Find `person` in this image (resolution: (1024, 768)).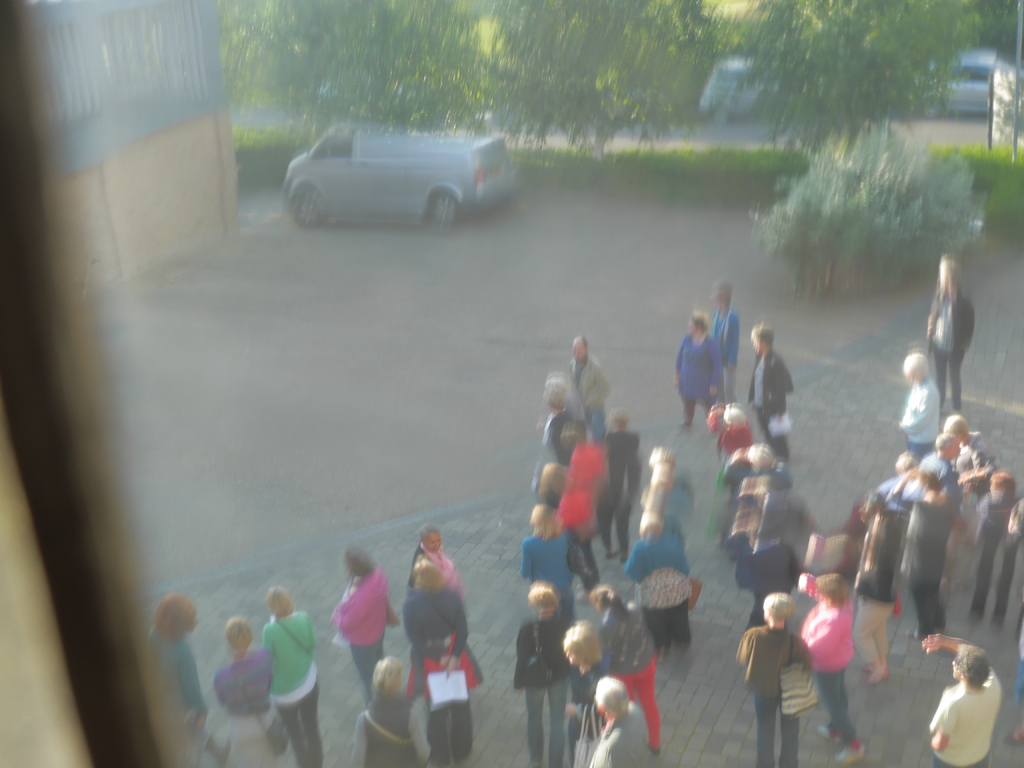
705/278/746/402.
